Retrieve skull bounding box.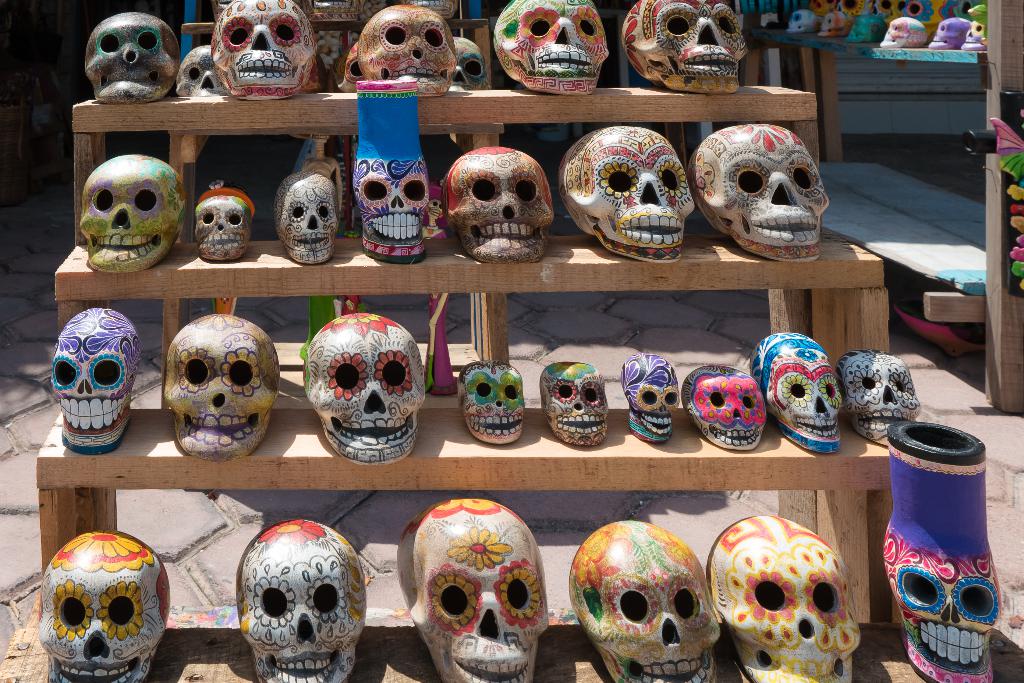
Bounding box: 207/0/321/103.
